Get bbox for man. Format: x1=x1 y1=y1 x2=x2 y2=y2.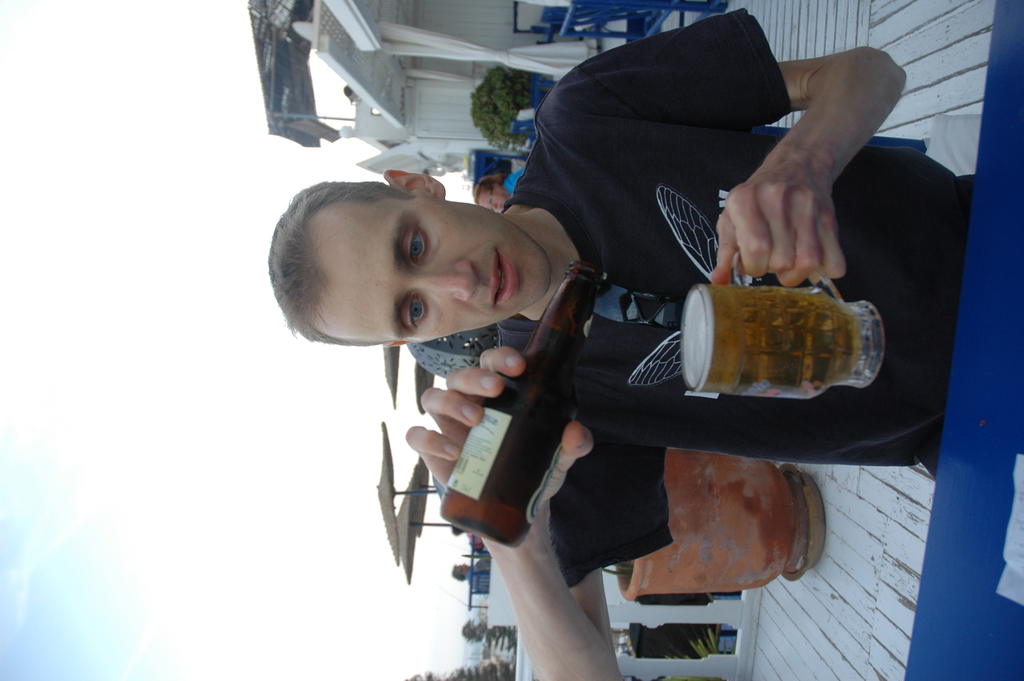
x1=262 y1=6 x2=979 y2=680.
